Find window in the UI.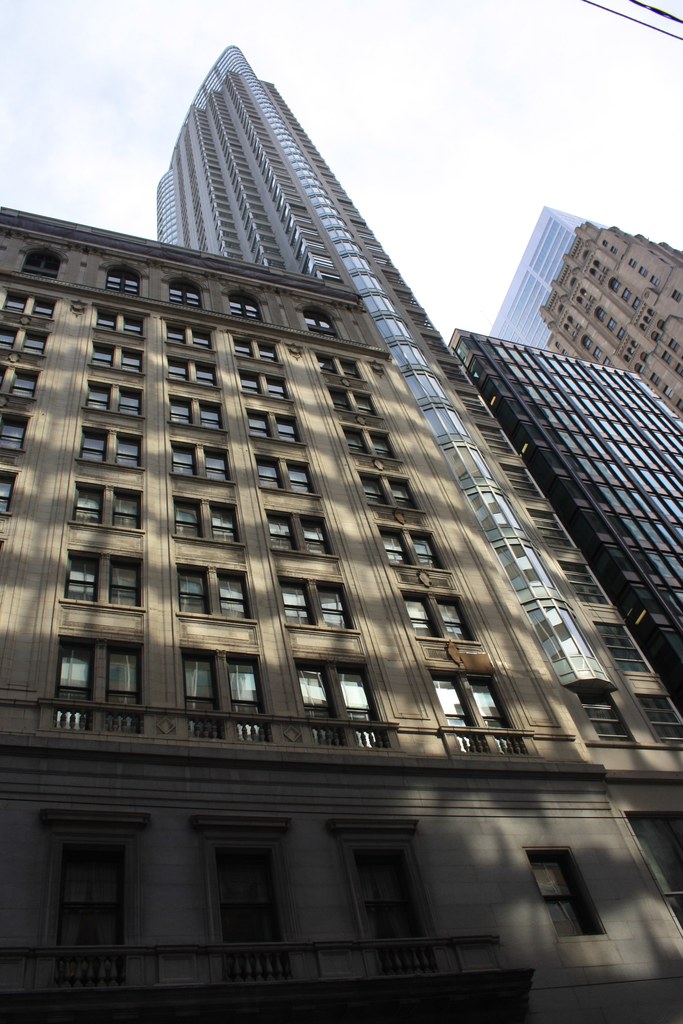
UI element at 570:696:638:748.
